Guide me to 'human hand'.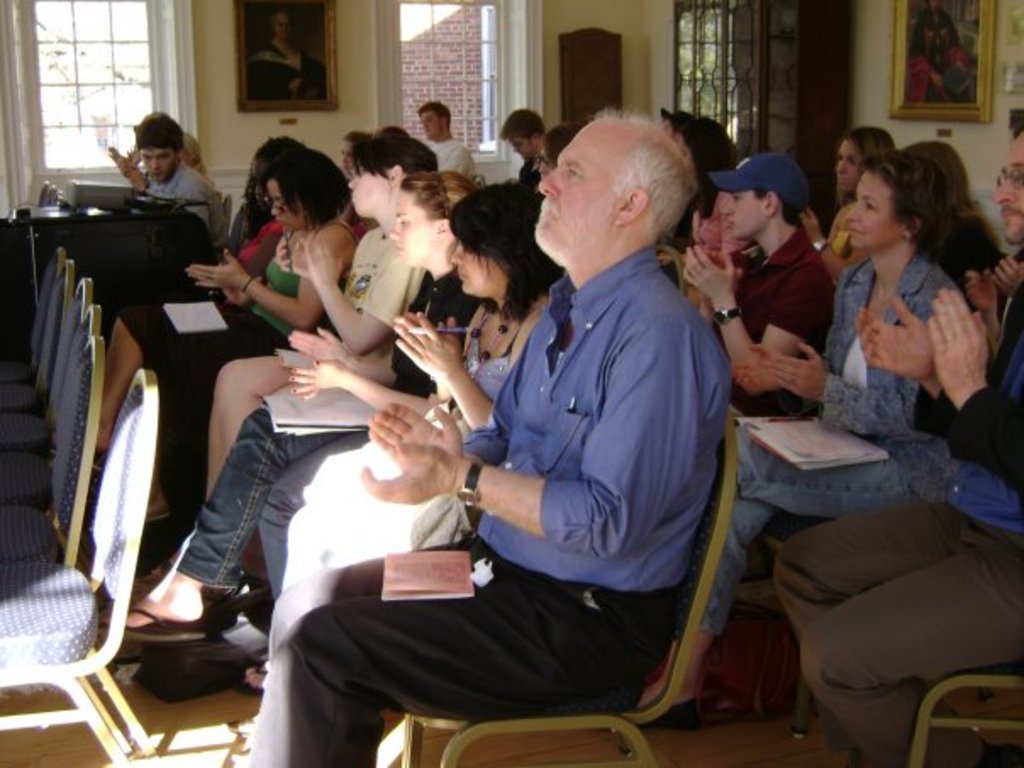
Guidance: 929/258/1000/414.
